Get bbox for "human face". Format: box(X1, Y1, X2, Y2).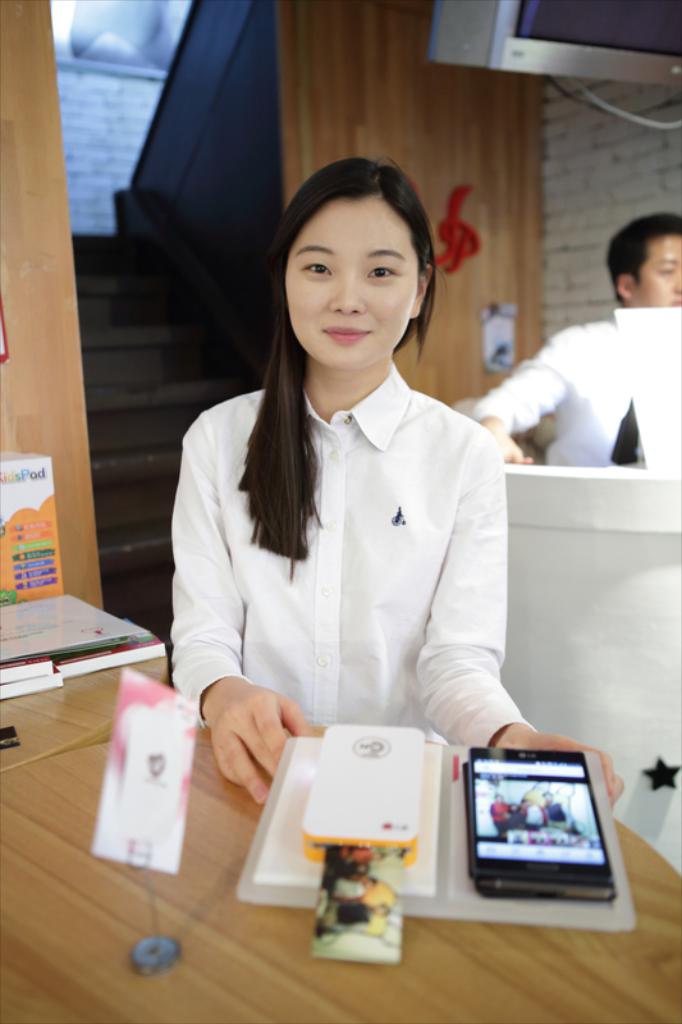
box(636, 236, 681, 303).
